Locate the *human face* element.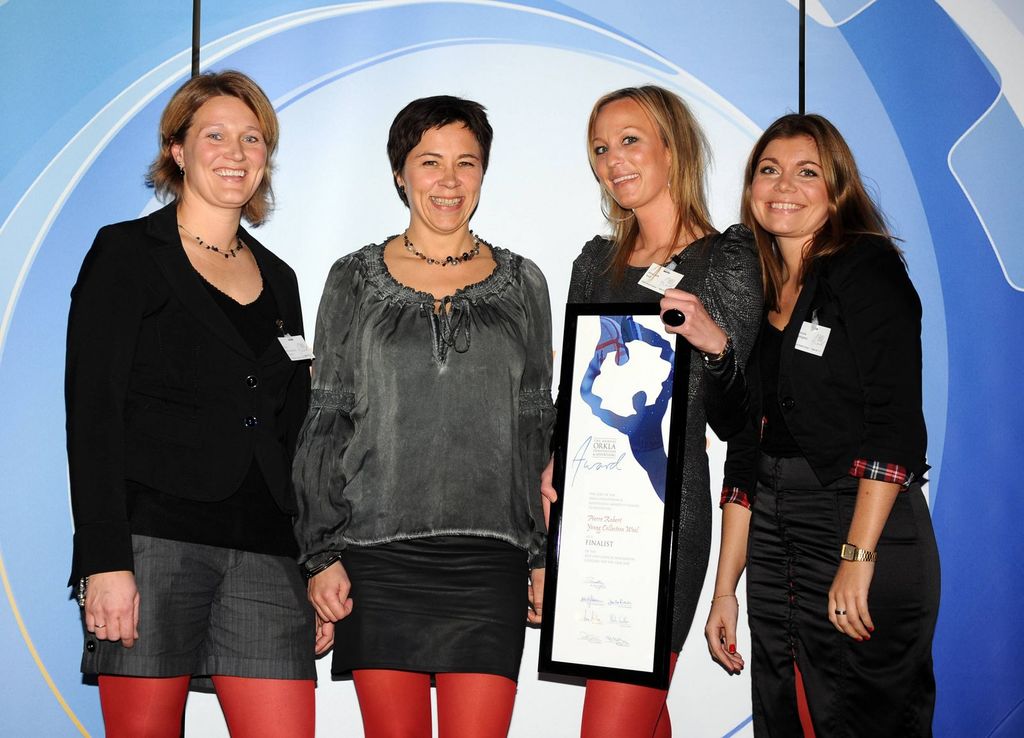
Element bbox: box=[183, 95, 267, 206].
